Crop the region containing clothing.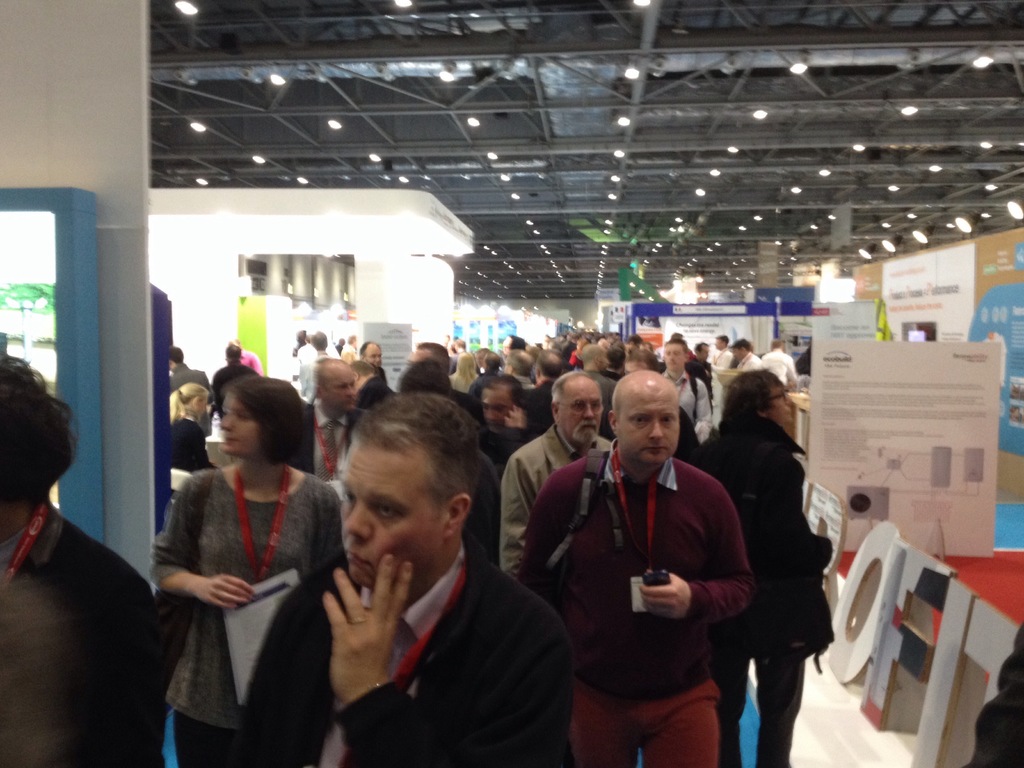
Crop region: x1=171 y1=365 x2=214 y2=399.
